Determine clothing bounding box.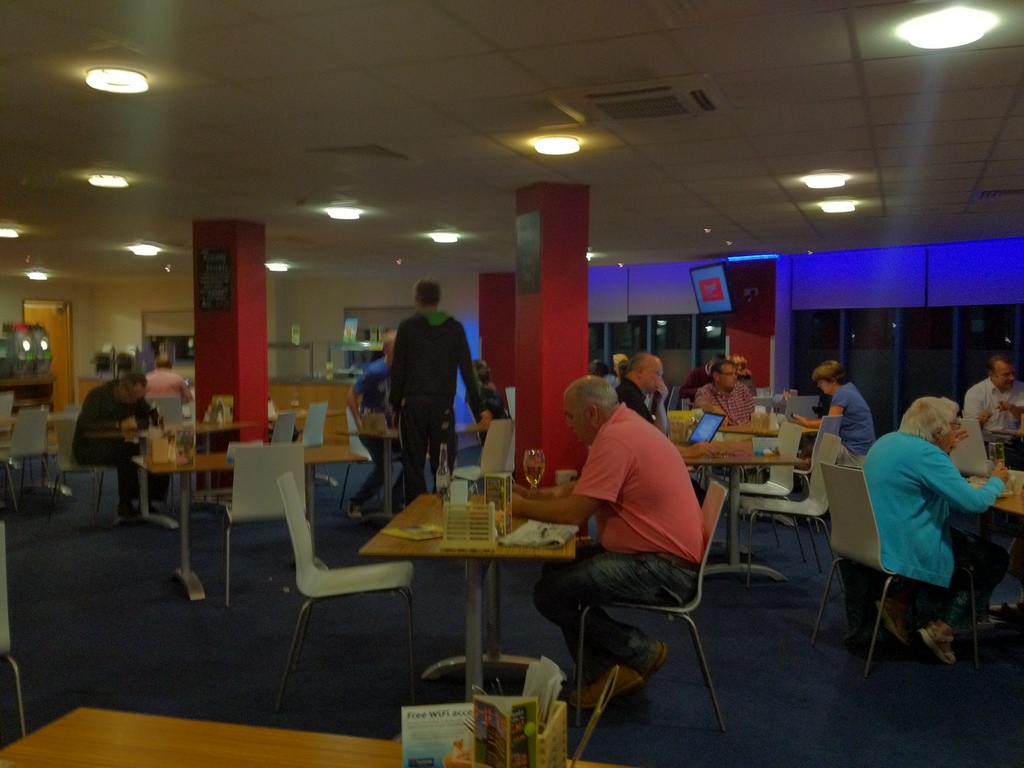
Determined: select_region(833, 381, 876, 460).
